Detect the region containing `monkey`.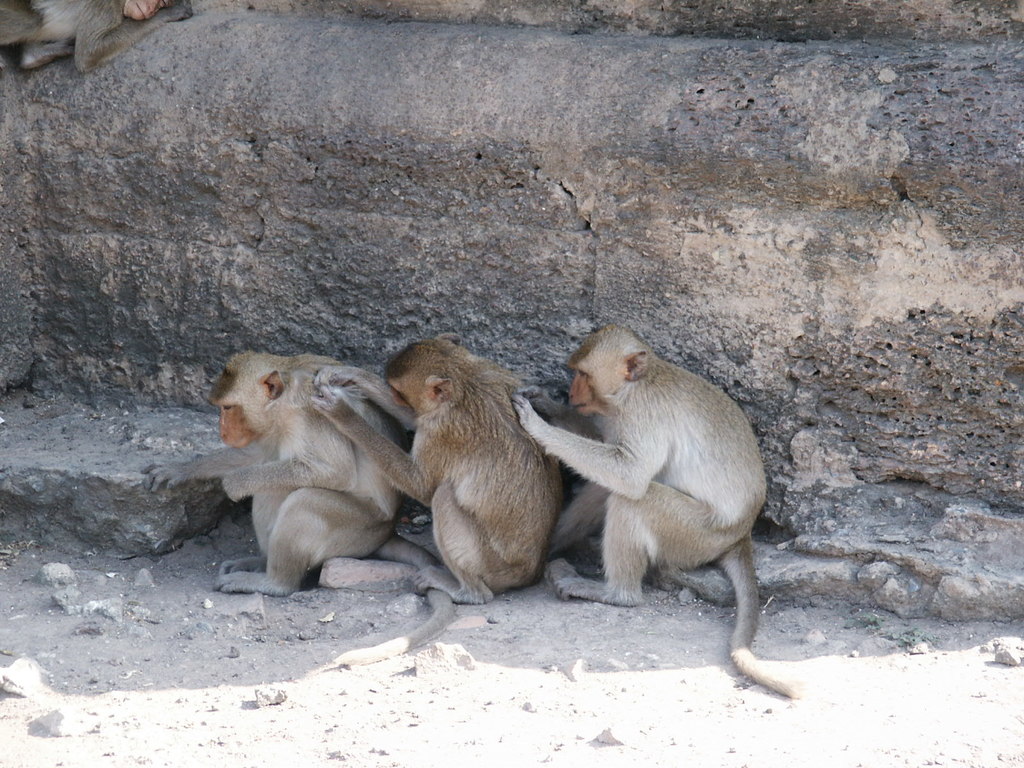
<bbox>530, 329, 786, 680</bbox>.
